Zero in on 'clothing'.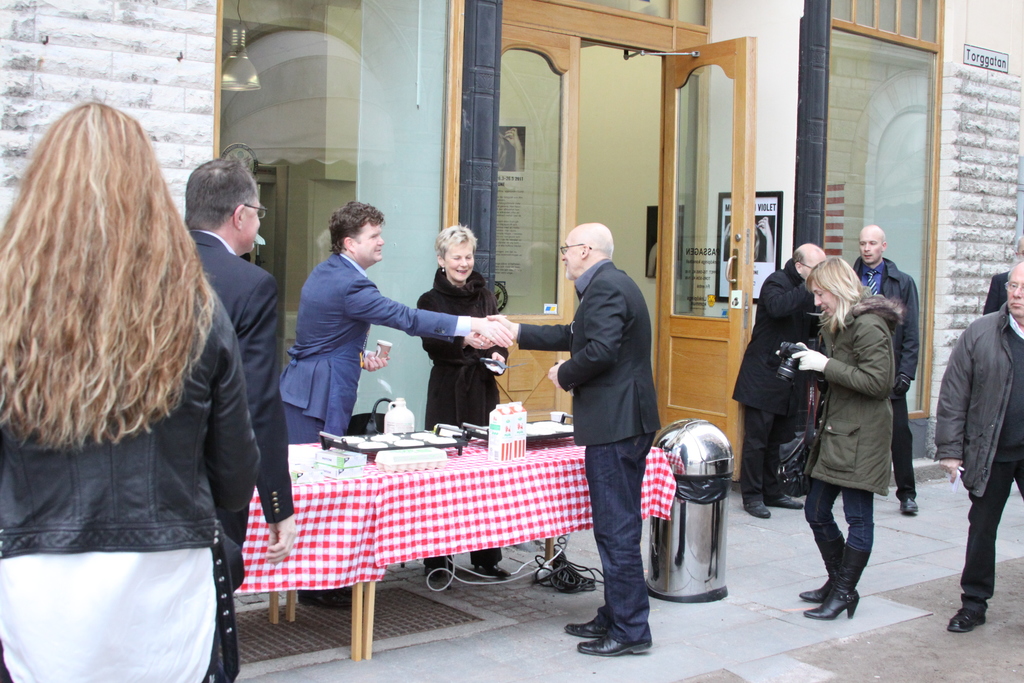
Zeroed in: {"x1": 199, "y1": 242, "x2": 305, "y2": 514}.
